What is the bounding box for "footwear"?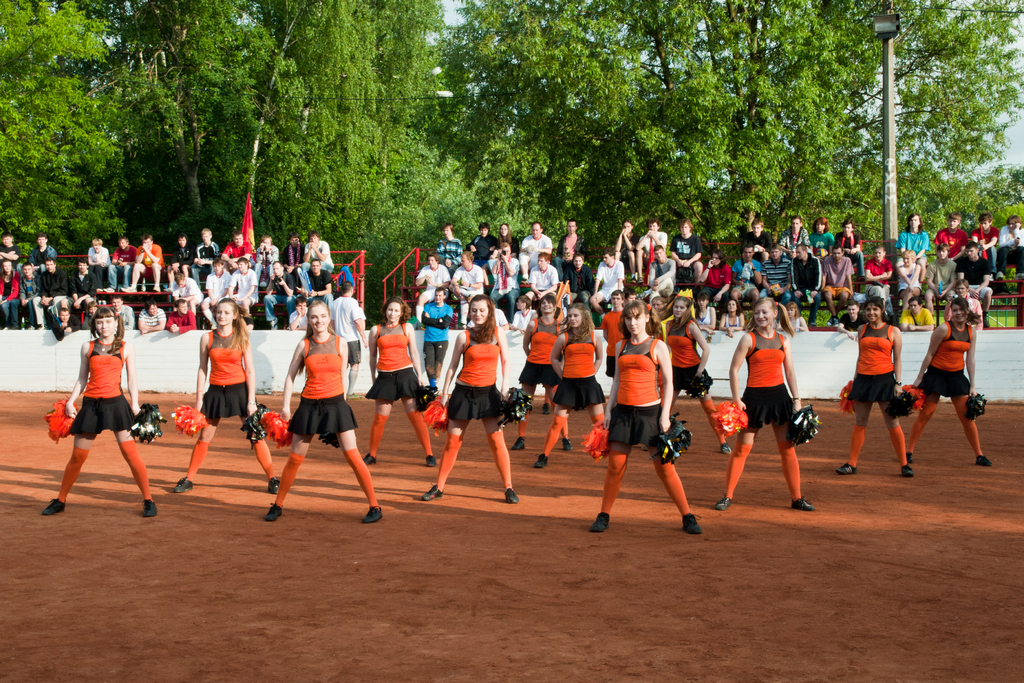
(x1=791, y1=497, x2=815, y2=511).
